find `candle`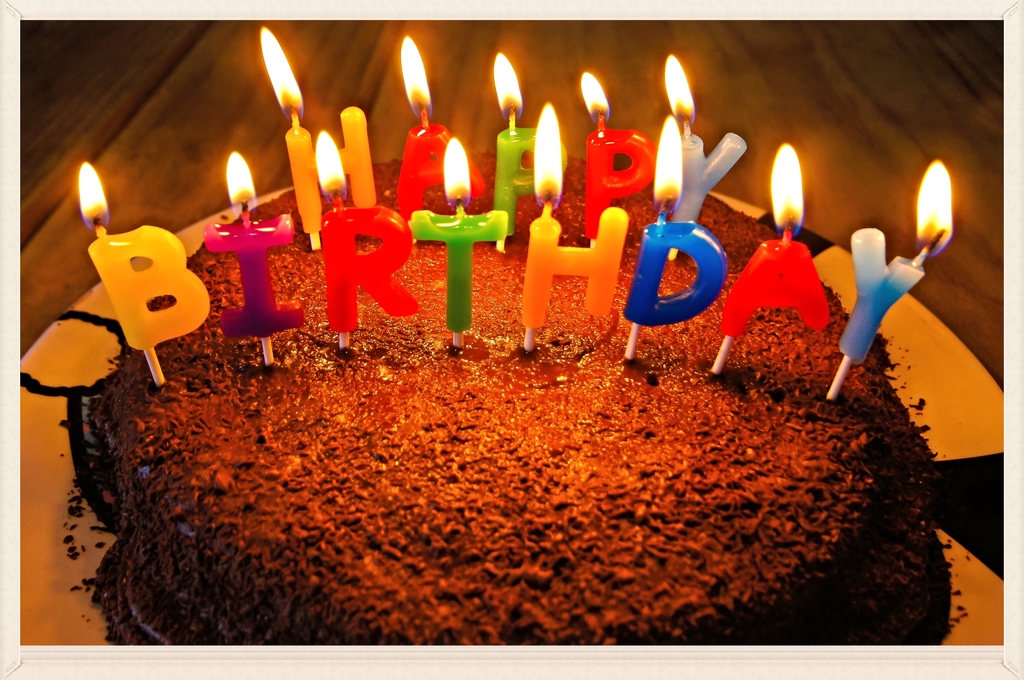
box(717, 147, 835, 337)
